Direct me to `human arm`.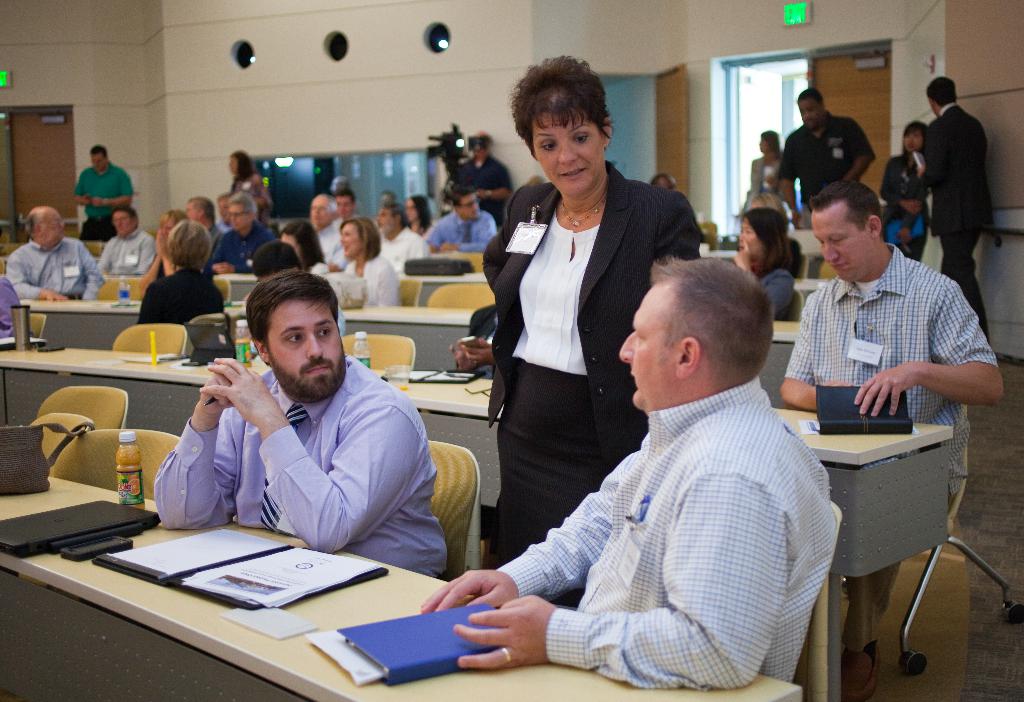
Direction: [left=5, top=257, right=73, bottom=302].
